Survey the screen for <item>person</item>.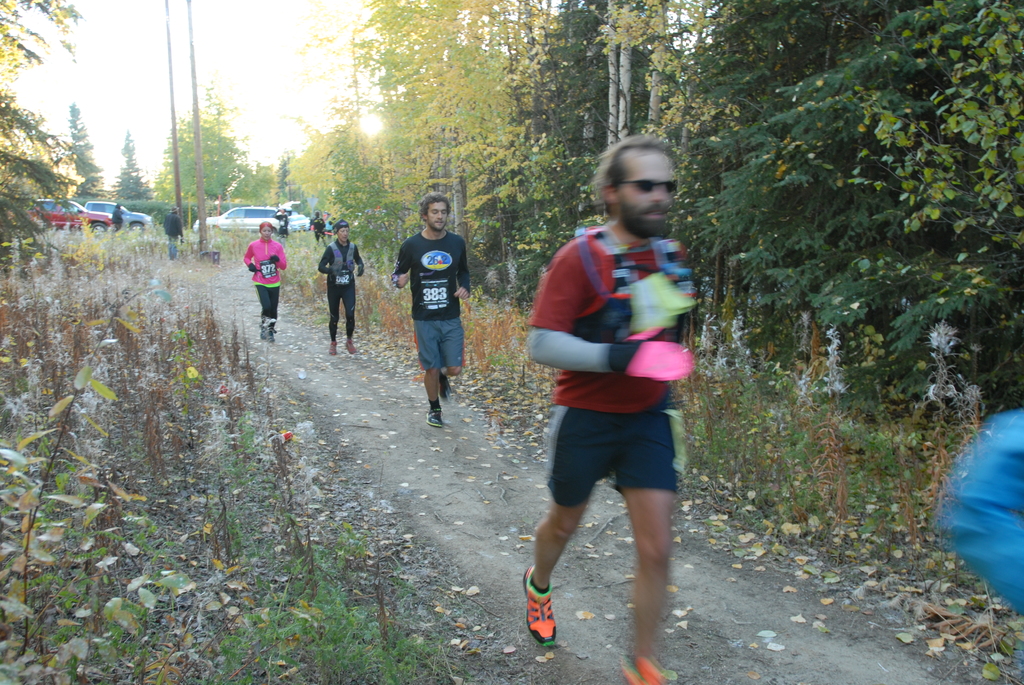
Survey found: pyautogui.locateOnScreen(519, 123, 691, 684).
